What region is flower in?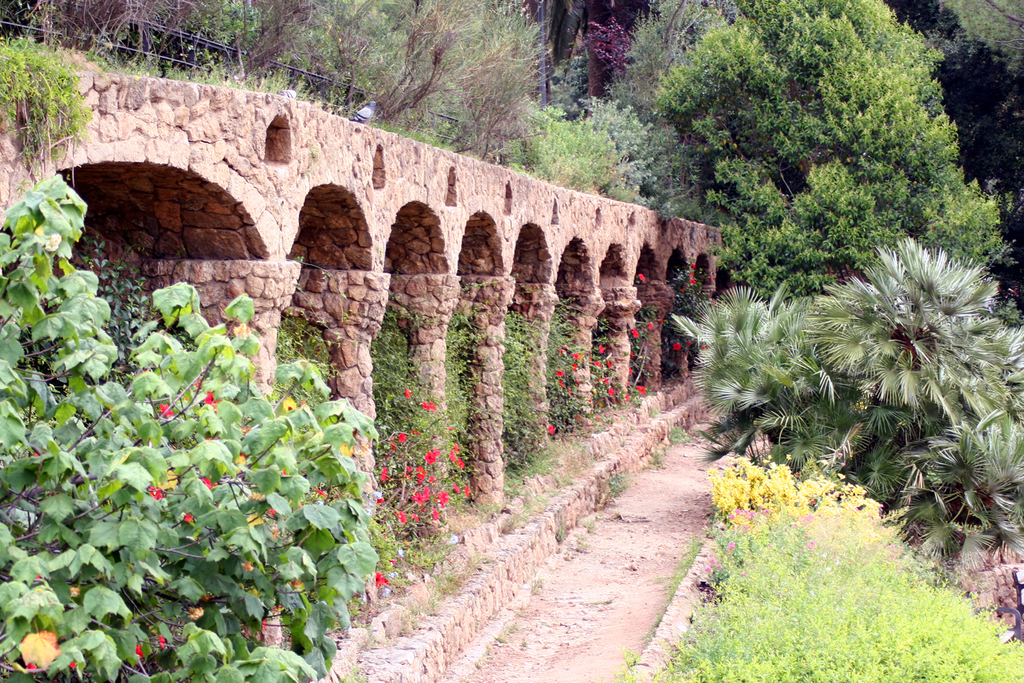
[629, 349, 636, 357].
